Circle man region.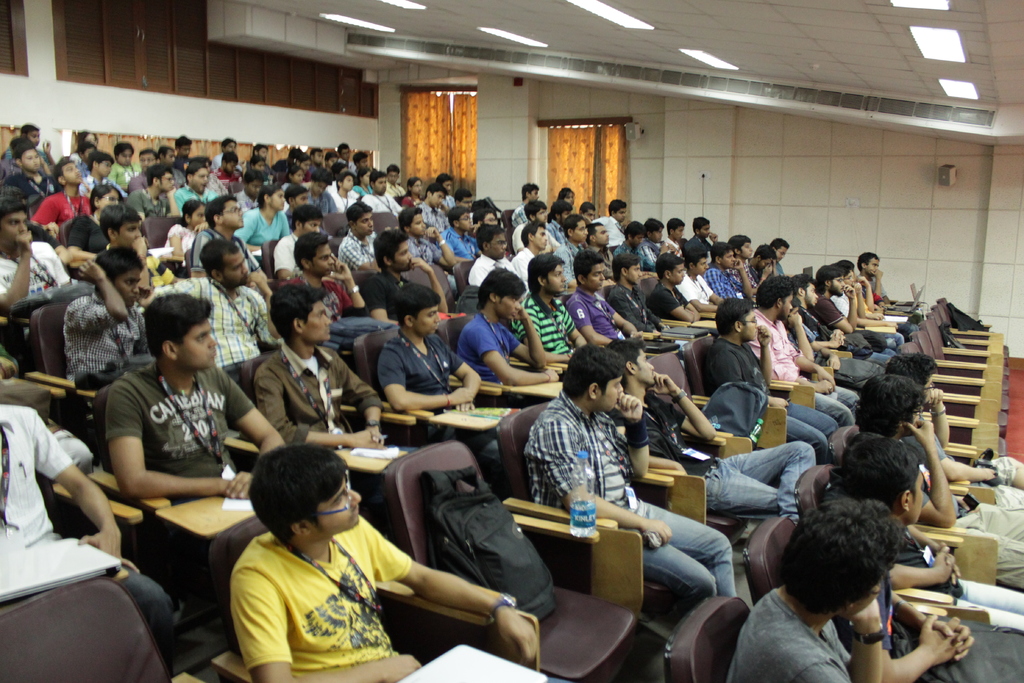
Region: <bbox>837, 422, 1023, 628</bbox>.
